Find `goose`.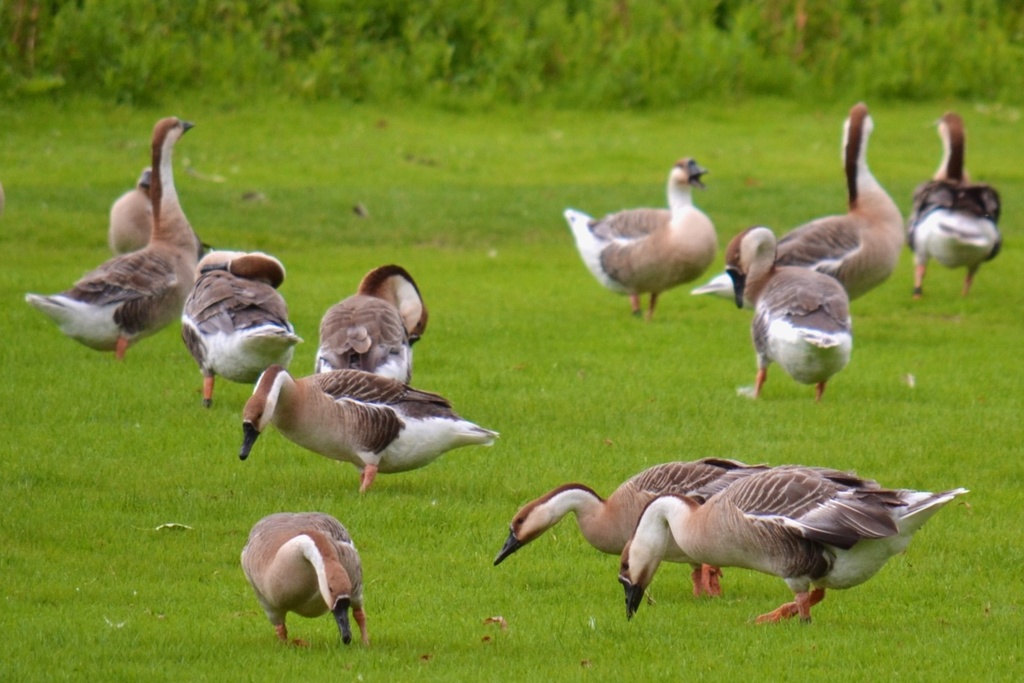
left=496, top=457, right=761, bottom=592.
